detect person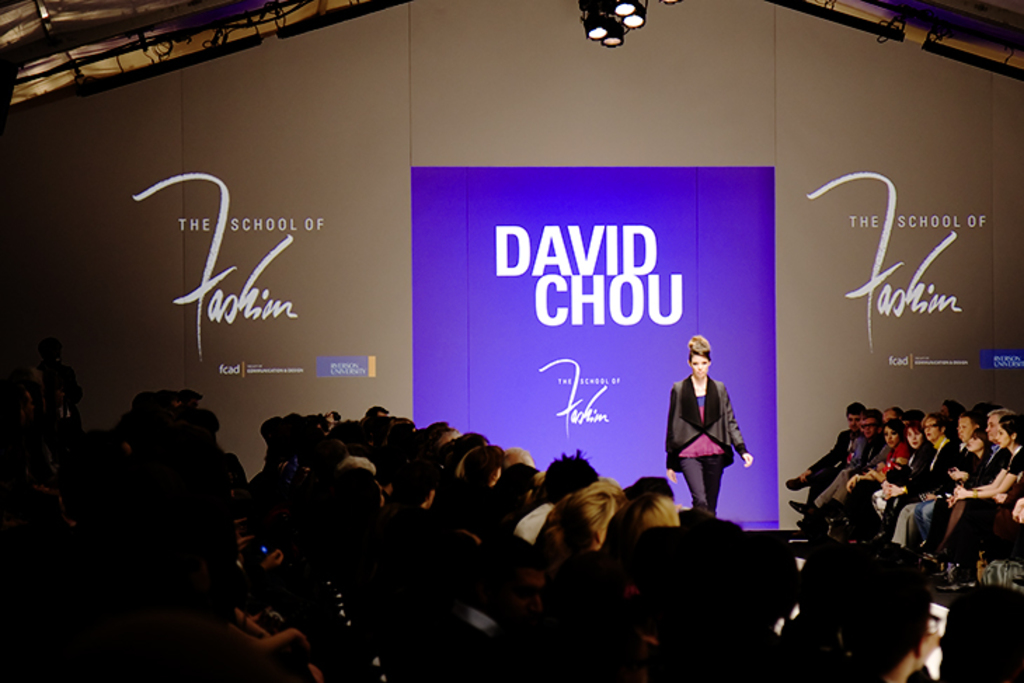
box=[665, 338, 749, 536]
